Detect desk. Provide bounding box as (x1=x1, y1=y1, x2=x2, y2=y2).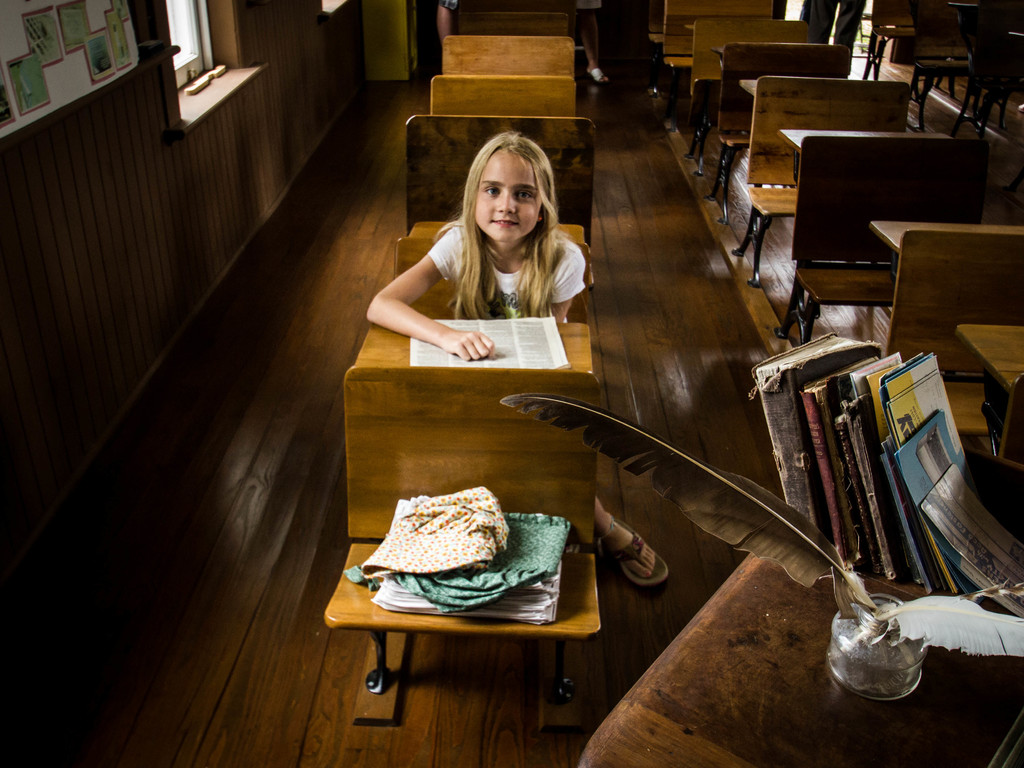
(x1=348, y1=317, x2=597, y2=372).
